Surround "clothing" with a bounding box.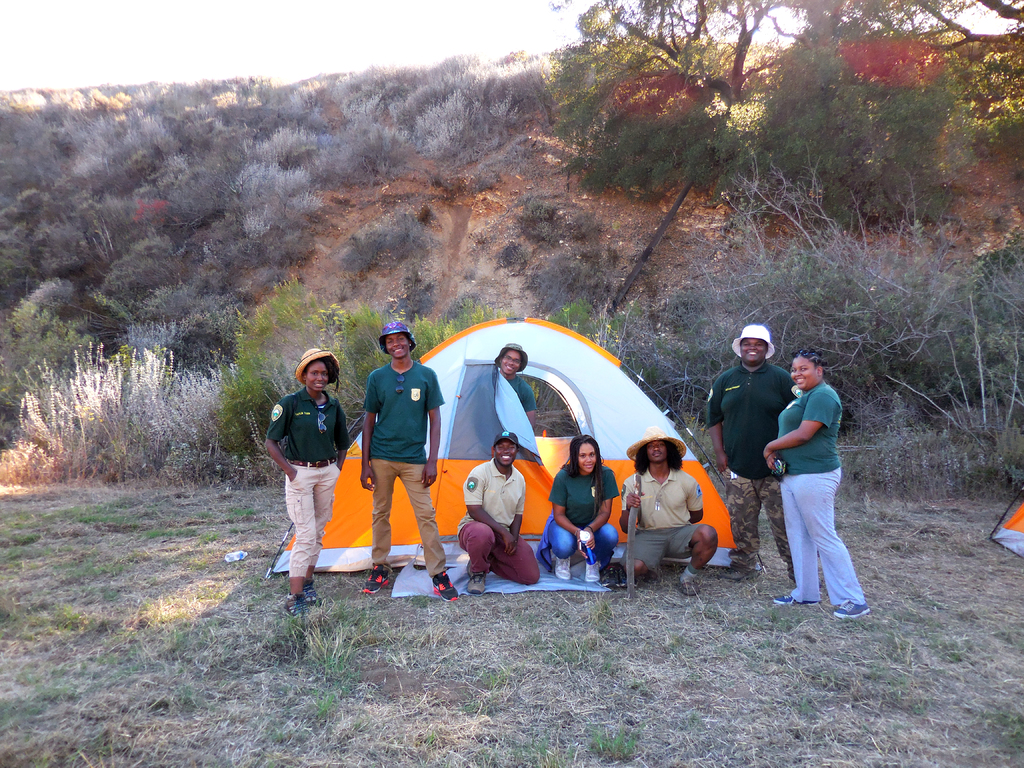
Rect(458, 460, 536, 588).
